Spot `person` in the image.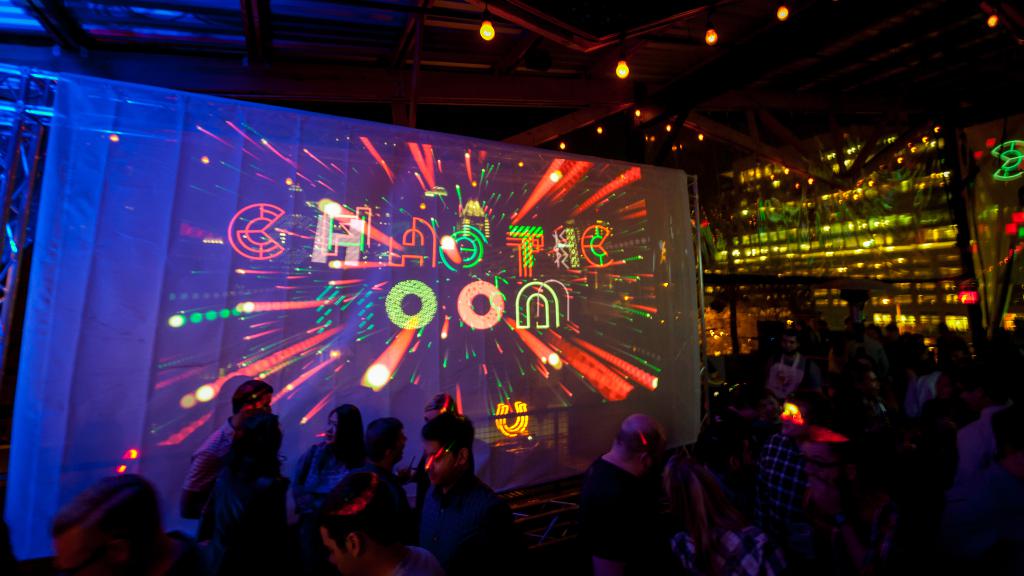
`person` found at pyautogui.locateOnScreen(52, 474, 164, 575).
